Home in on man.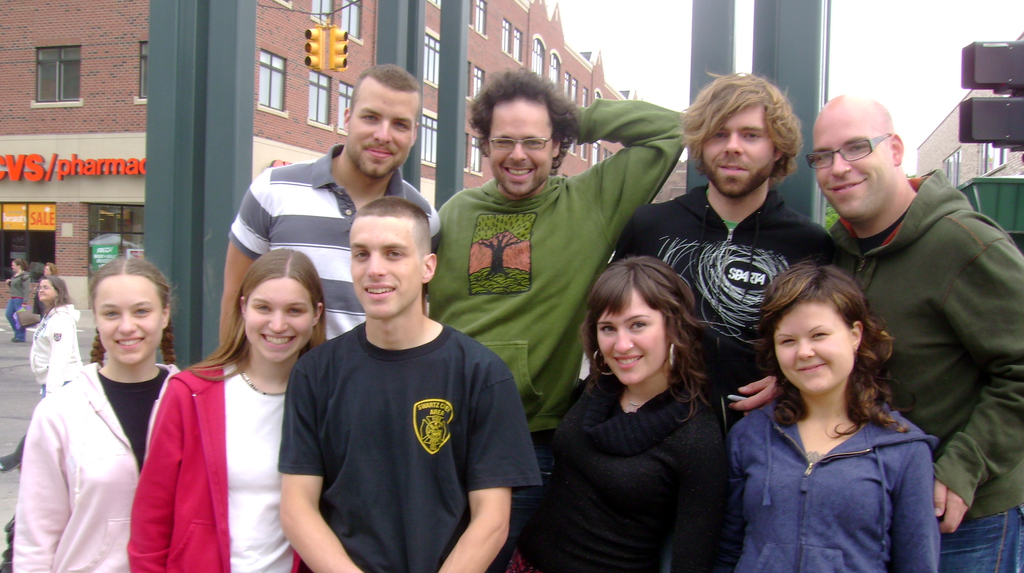
Homed in at locate(276, 181, 522, 566).
